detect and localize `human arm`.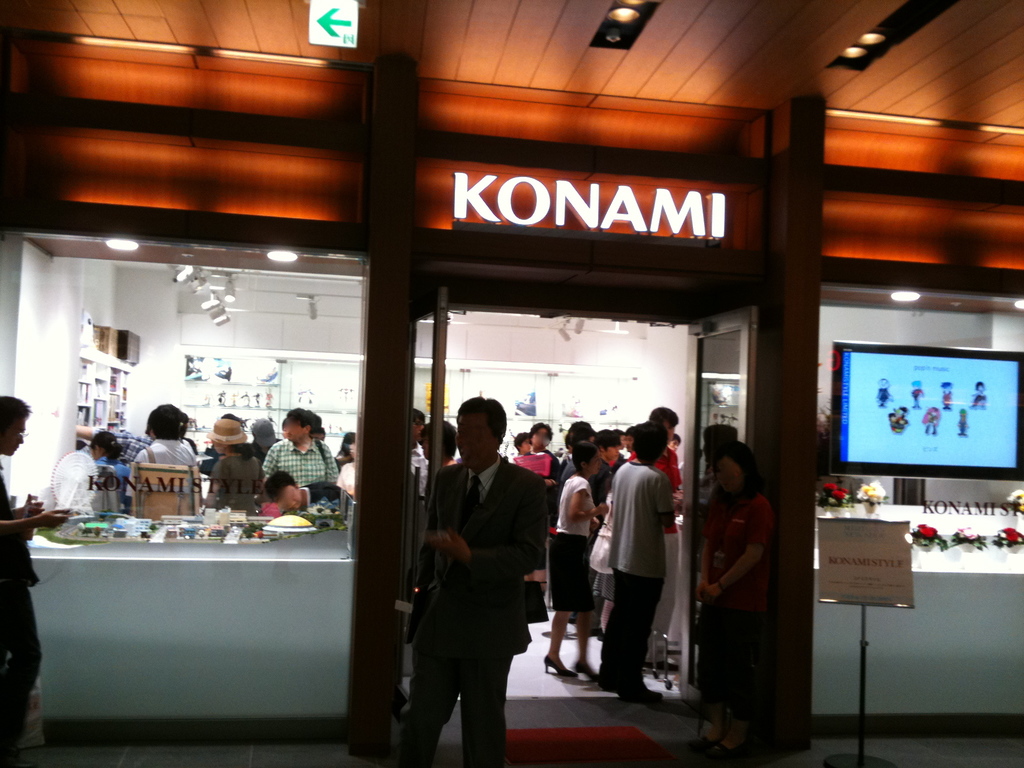
Localized at 0:505:79:538.
